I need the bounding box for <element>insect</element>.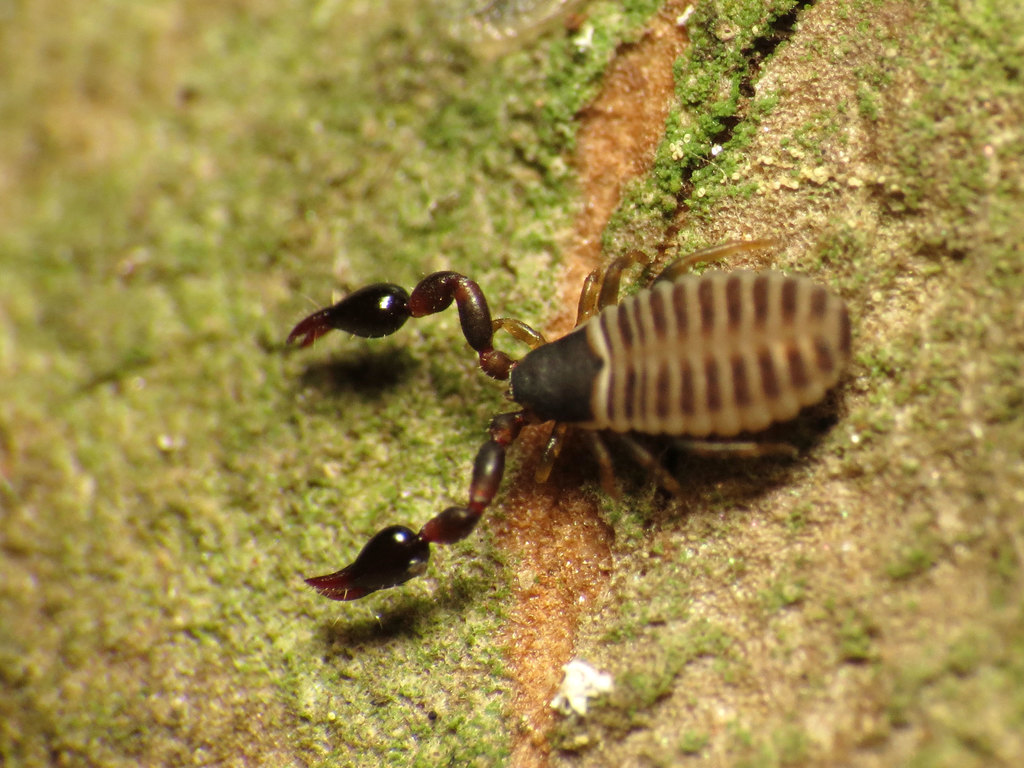
Here it is: (left=284, top=246, right=853, bottom=604).
